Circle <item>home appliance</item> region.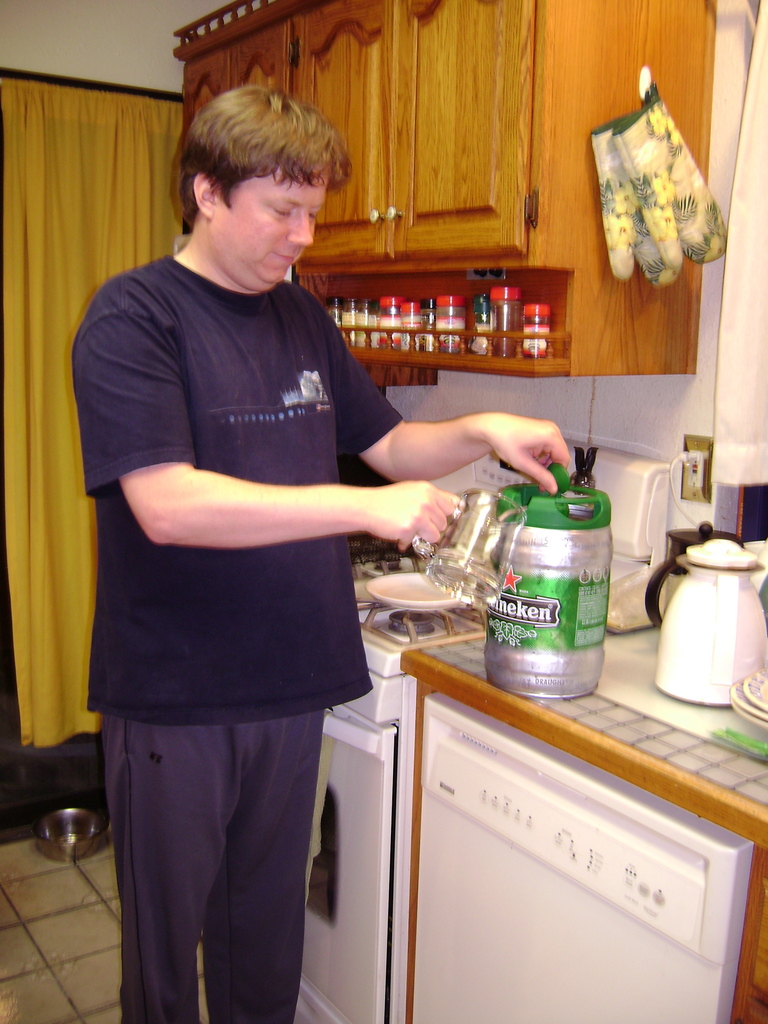
Region: (654, 535, 767, 708).
